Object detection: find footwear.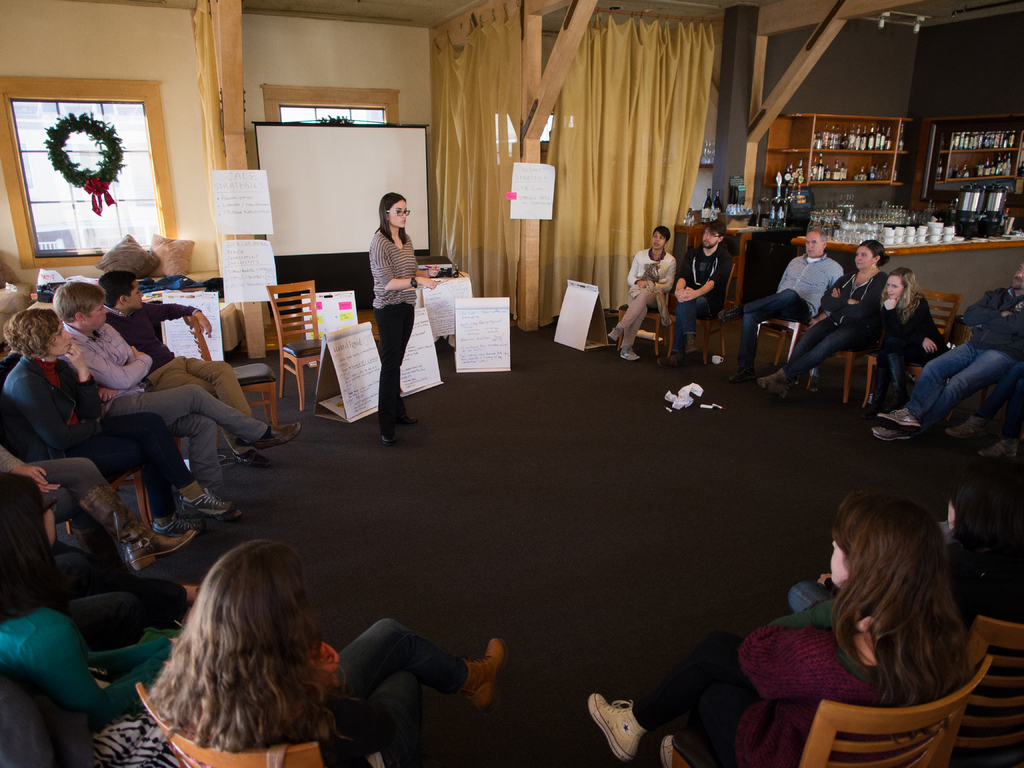
left=605, top=330, right=624, bottom=347.
